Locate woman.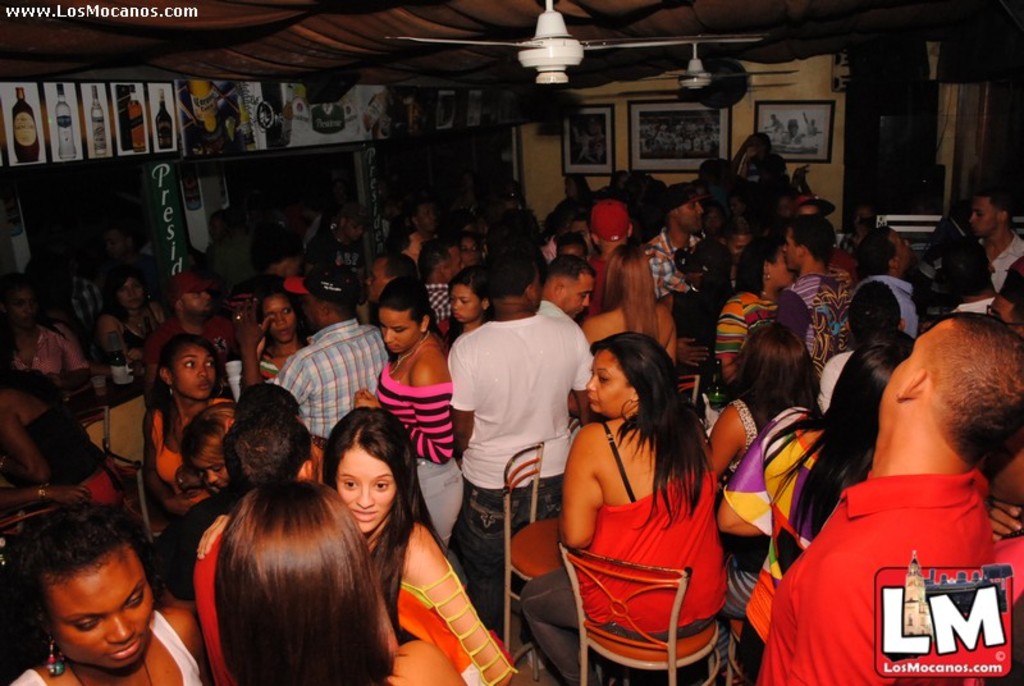
Bounding box: [x1=0, y1=279, x2=87, y2=385].
